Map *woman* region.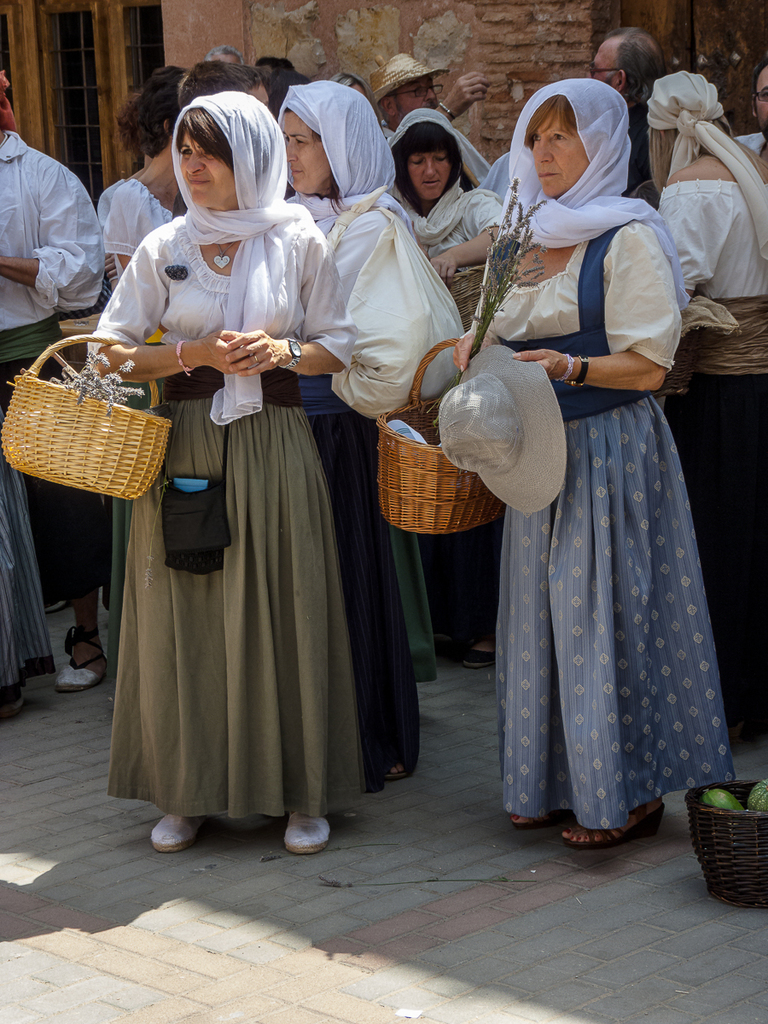
Mapped to 643, 62, 767, 753.
